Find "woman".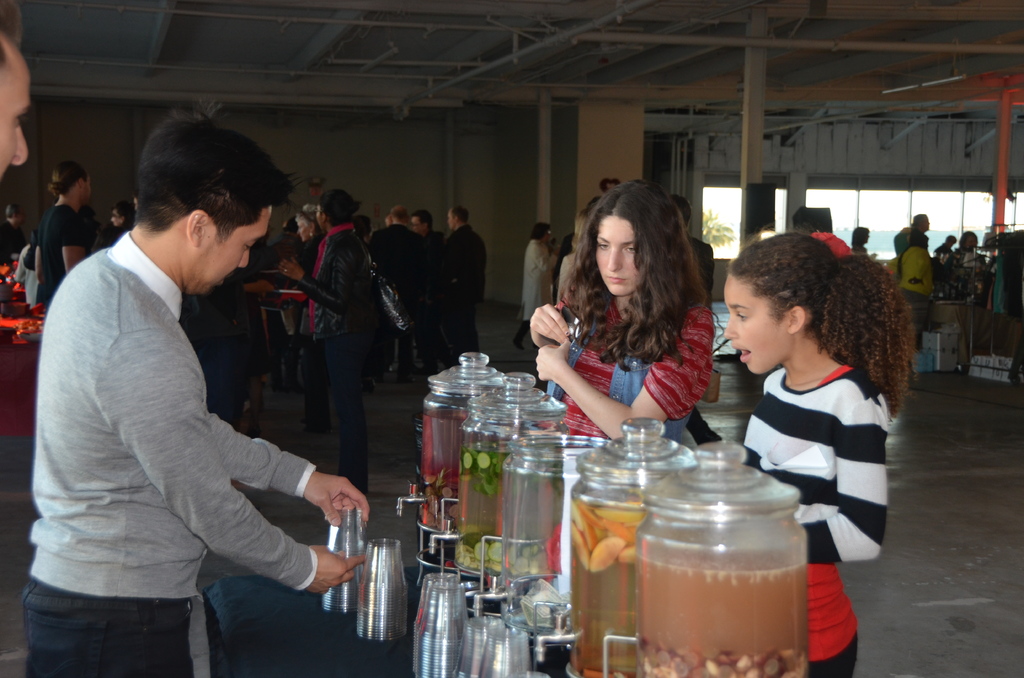
(99, 209, 134, 252).
